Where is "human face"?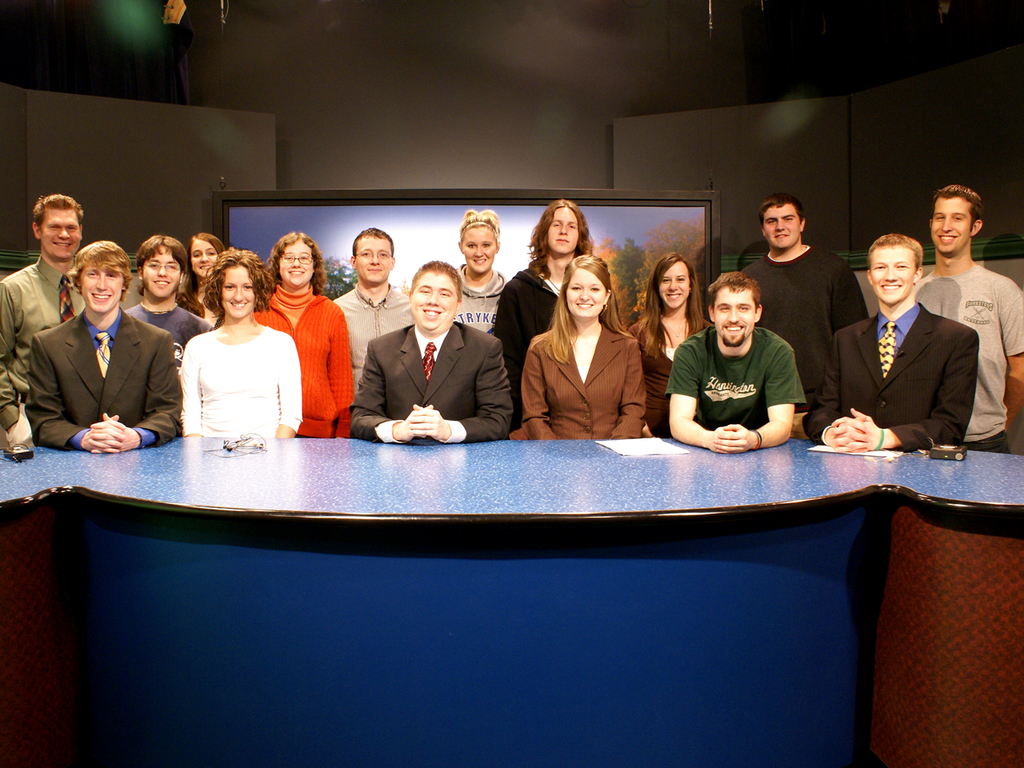
410/270/457/334.
